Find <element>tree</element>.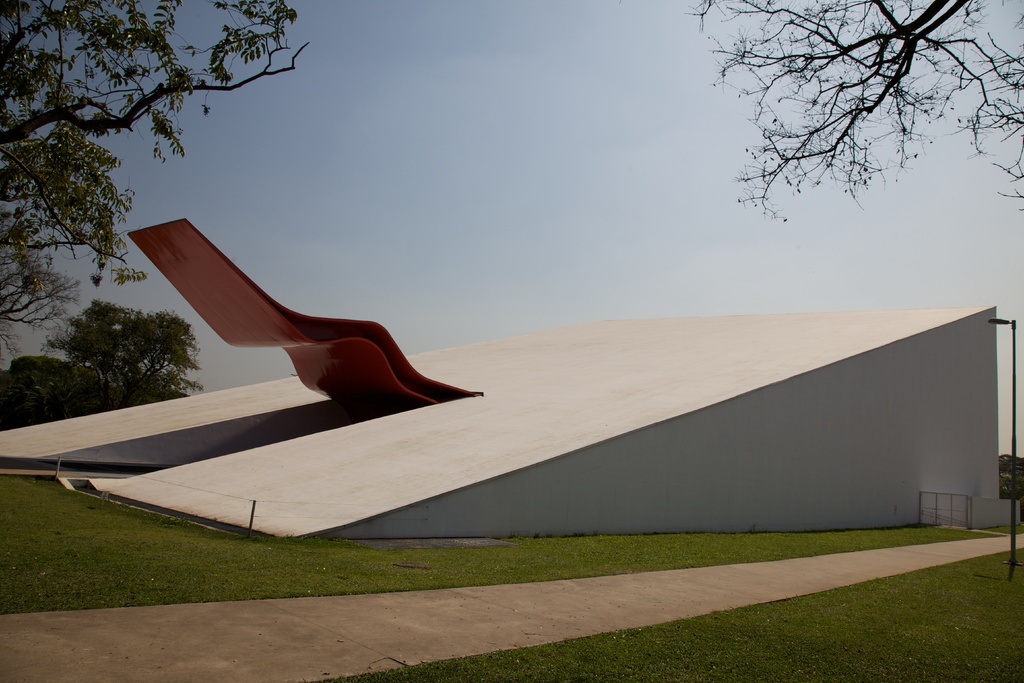
{"x1": 44, "y1": 297, "x2": 205, "y2": 399}.
